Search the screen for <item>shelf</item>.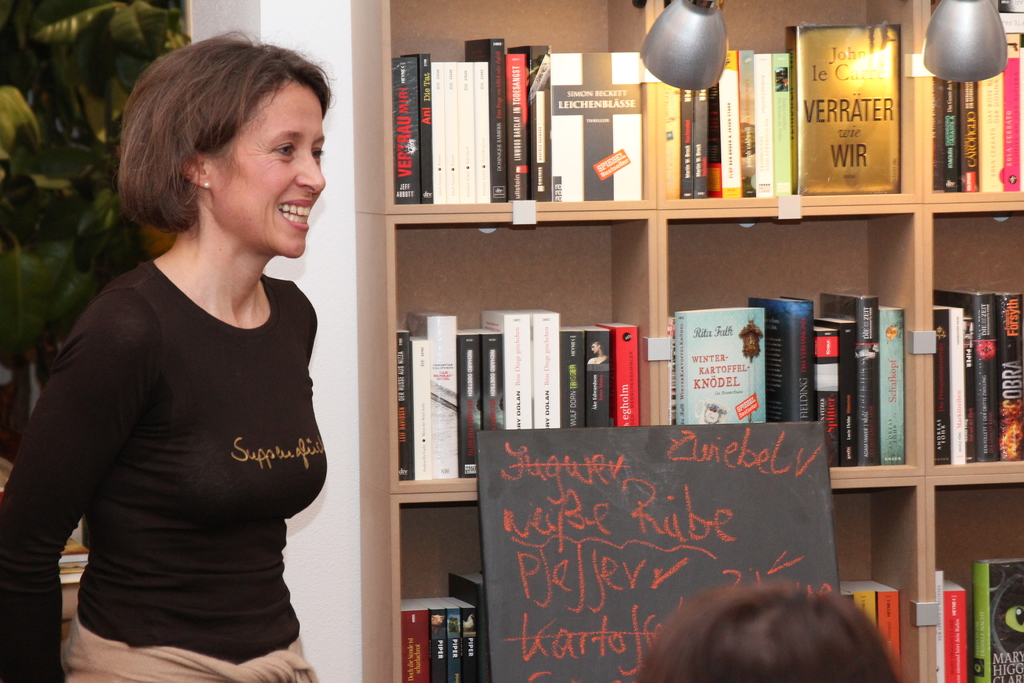
Found at (932,486,1023,682).
